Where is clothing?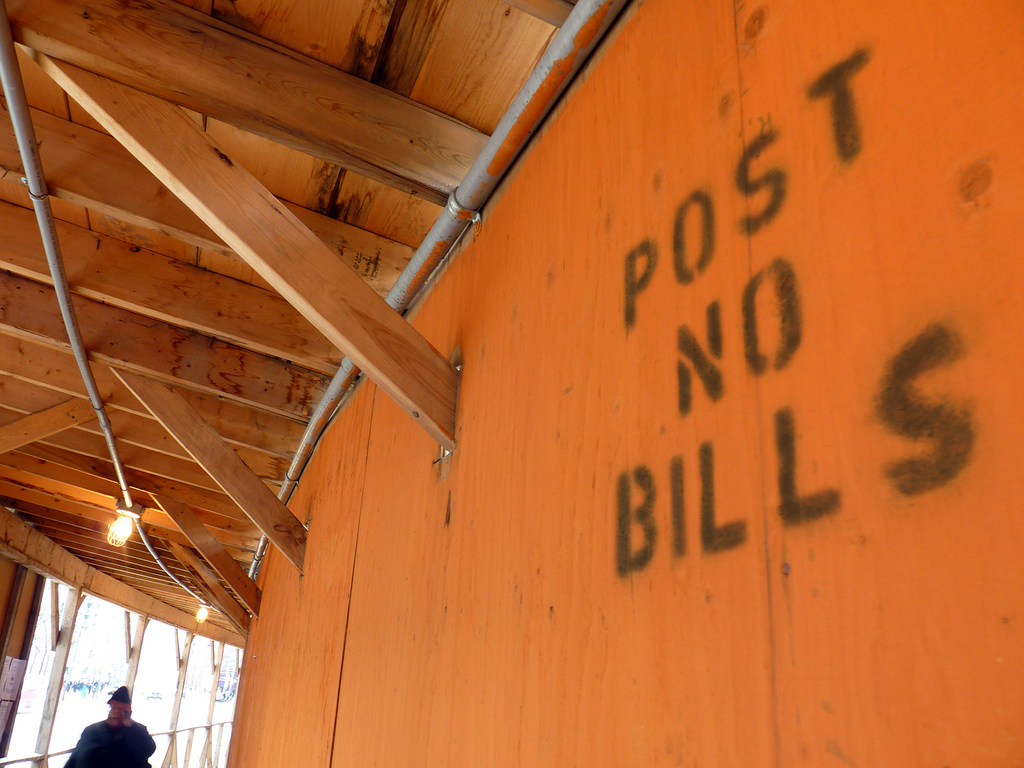
[x1=68, y1=723, x2=152, y2=767].
